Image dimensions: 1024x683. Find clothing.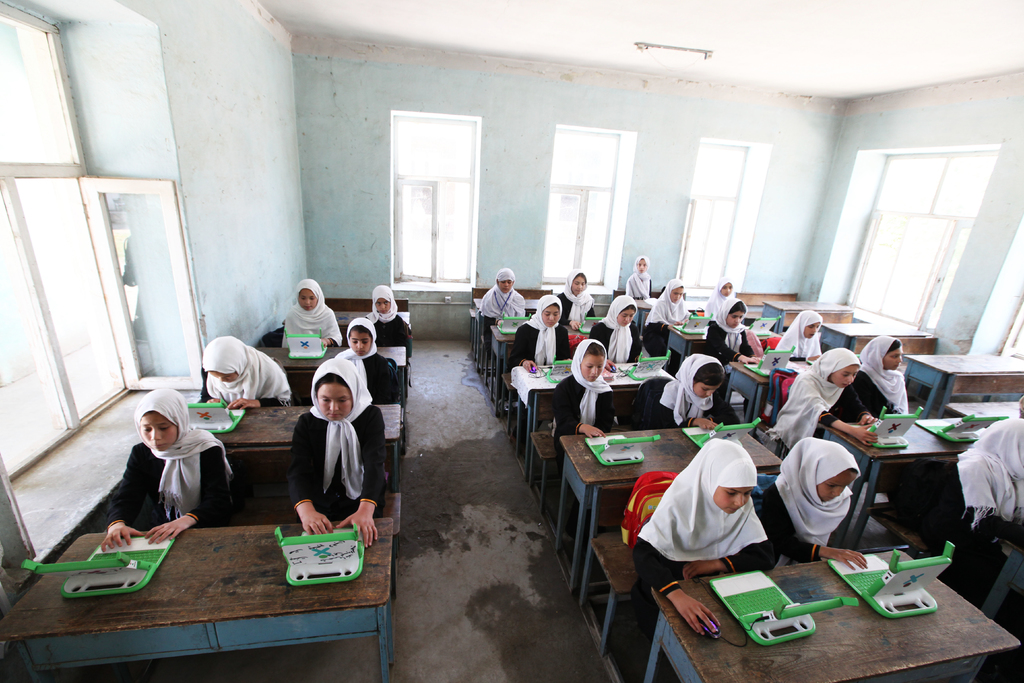
x1=956 y1=419 x2=1023 y2=539.
